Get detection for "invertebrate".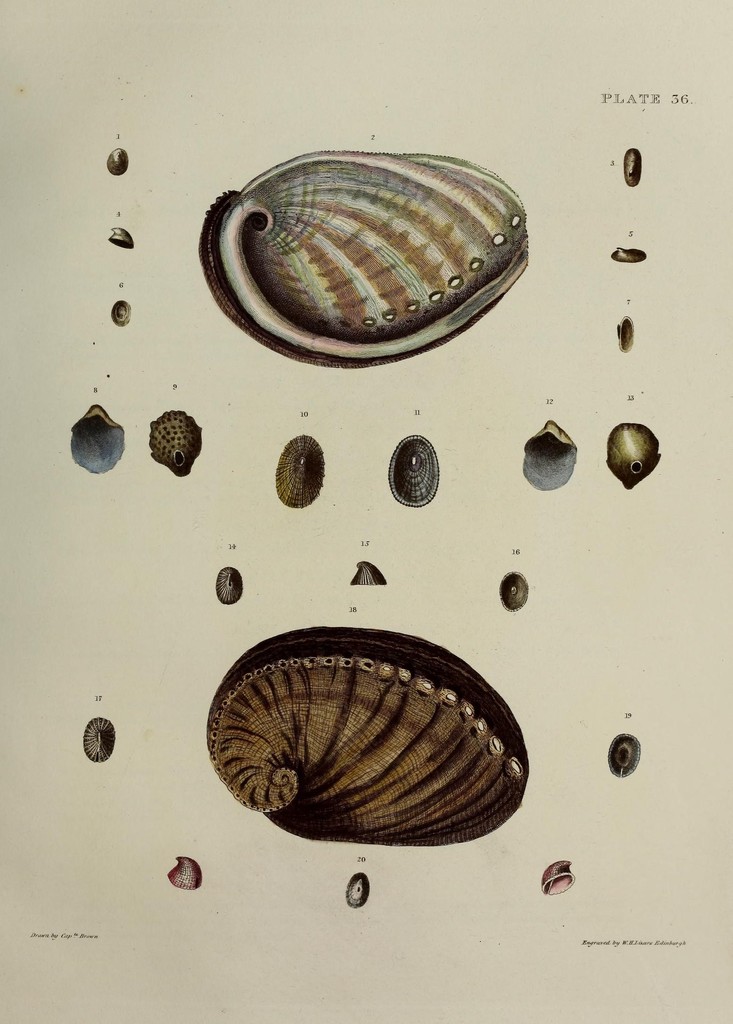
Detection: box(387, 431, 445, 510).
